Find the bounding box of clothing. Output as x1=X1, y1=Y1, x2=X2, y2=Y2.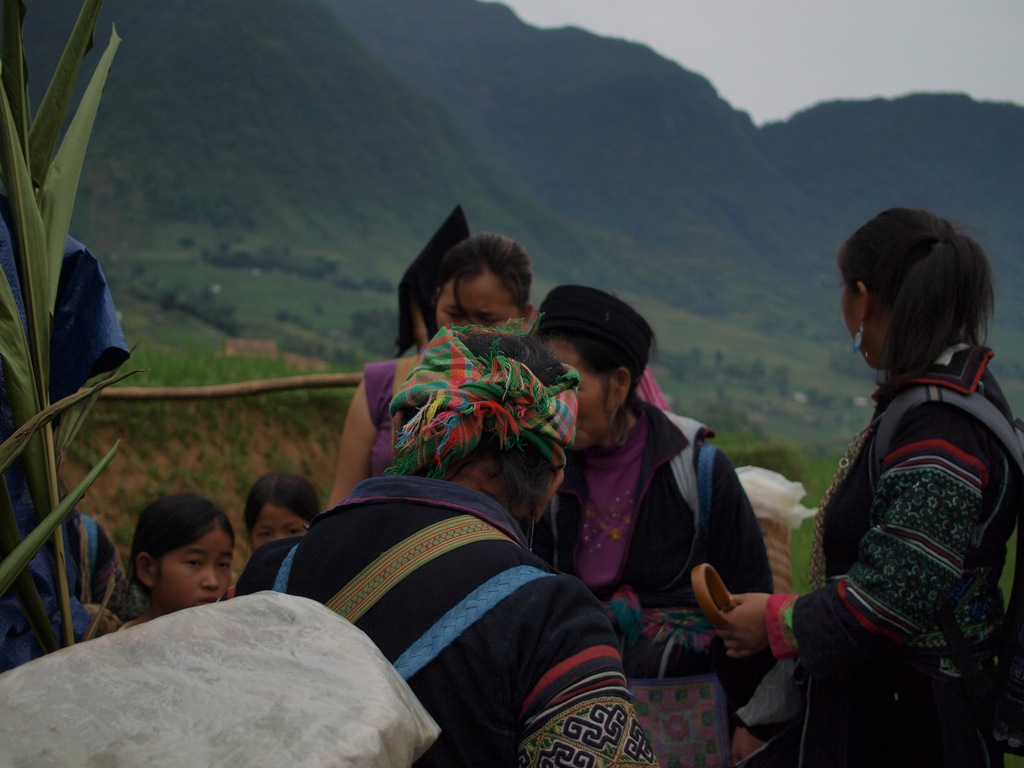
x1=753, y1=282, x2=1010, y2=750.
